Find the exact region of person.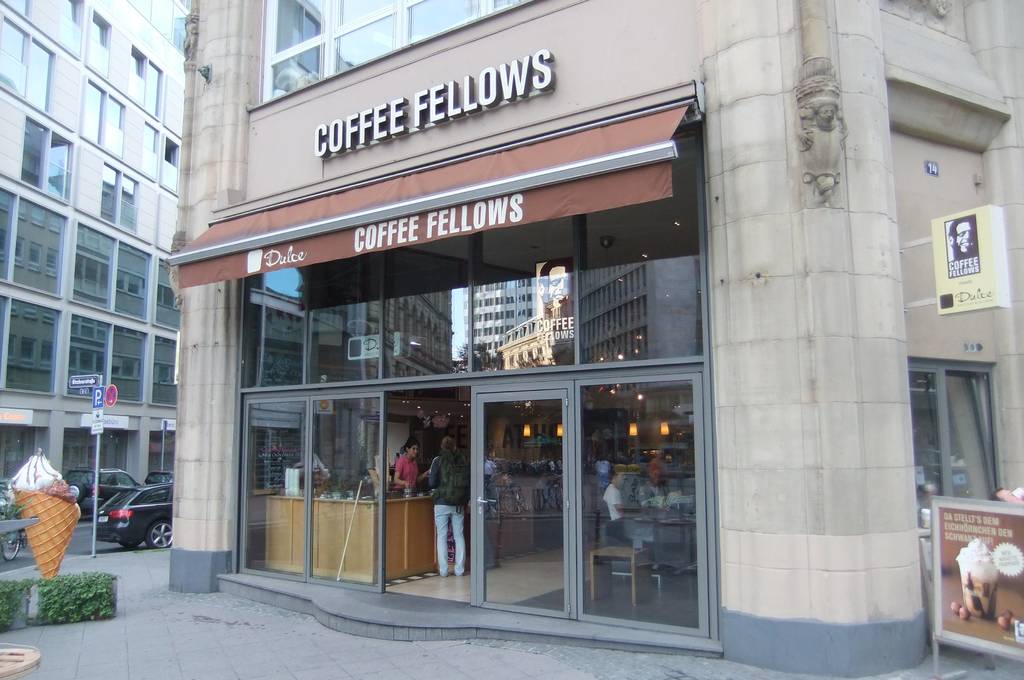
Exact region: (599,462,641,543).
